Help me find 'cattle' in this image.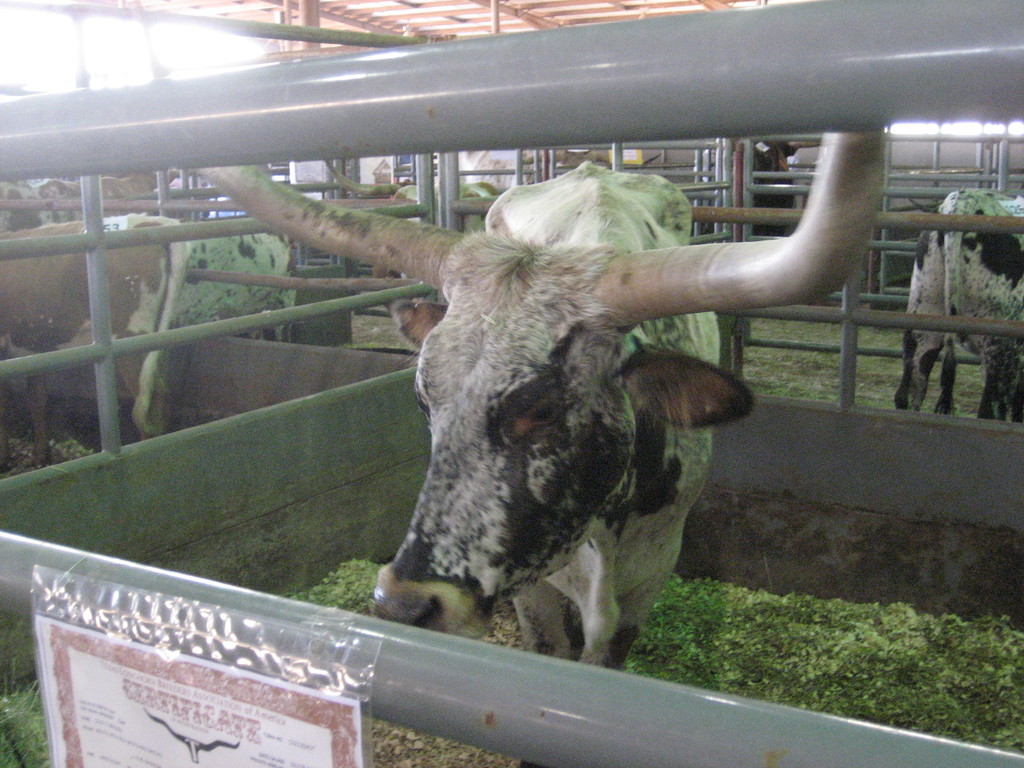
Found it: BBox(25, 177, 178, 223).
